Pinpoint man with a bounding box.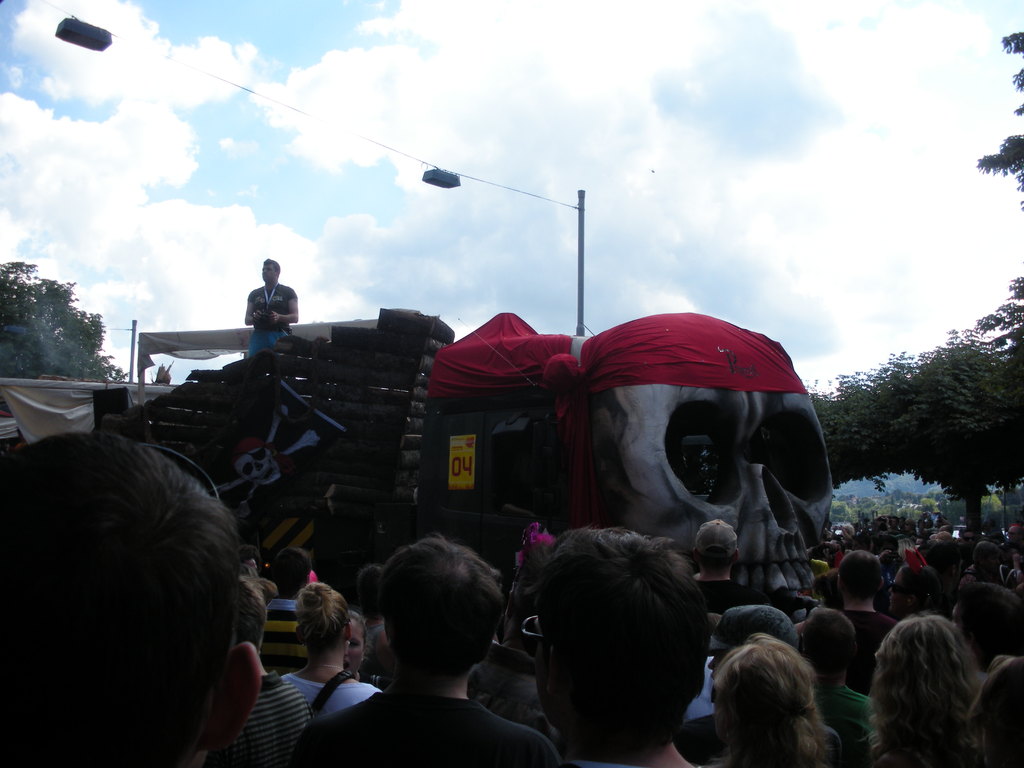
(x1=263, y1=548, x2=315, y2=675).
